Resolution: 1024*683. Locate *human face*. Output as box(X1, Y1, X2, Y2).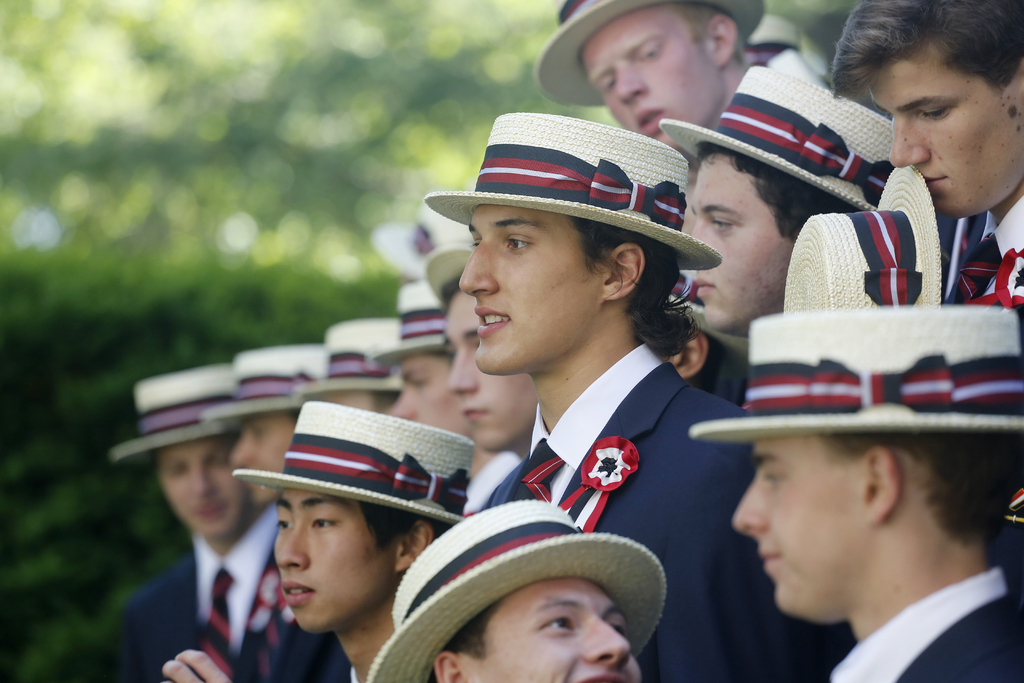
box(273, 487, 396, 634).
